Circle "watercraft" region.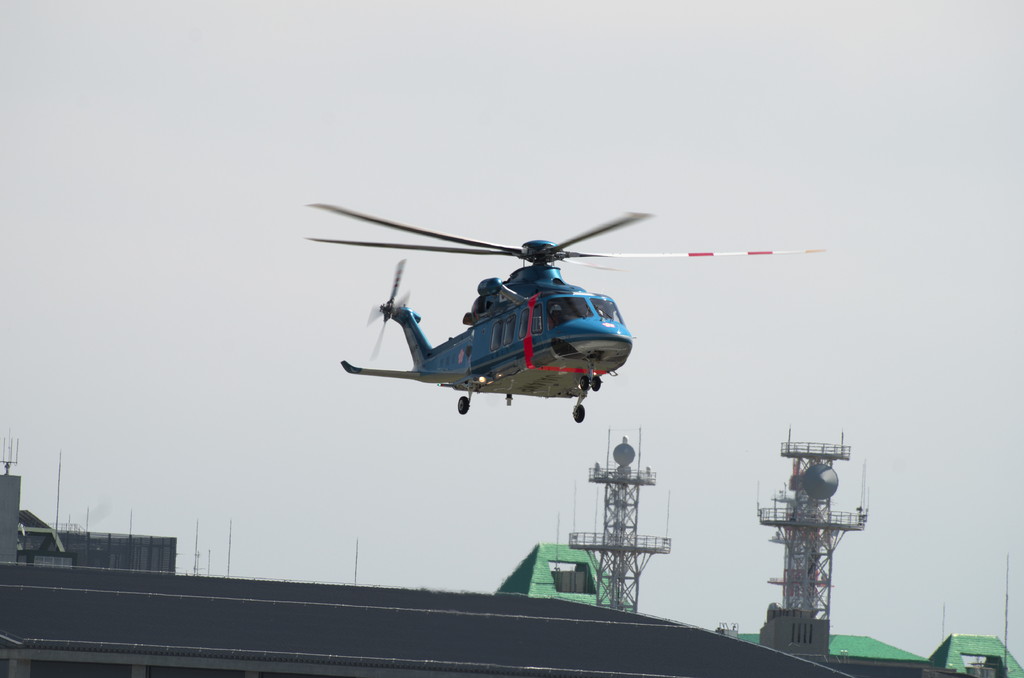
Region: box=[1, 426, 1023, 677].
